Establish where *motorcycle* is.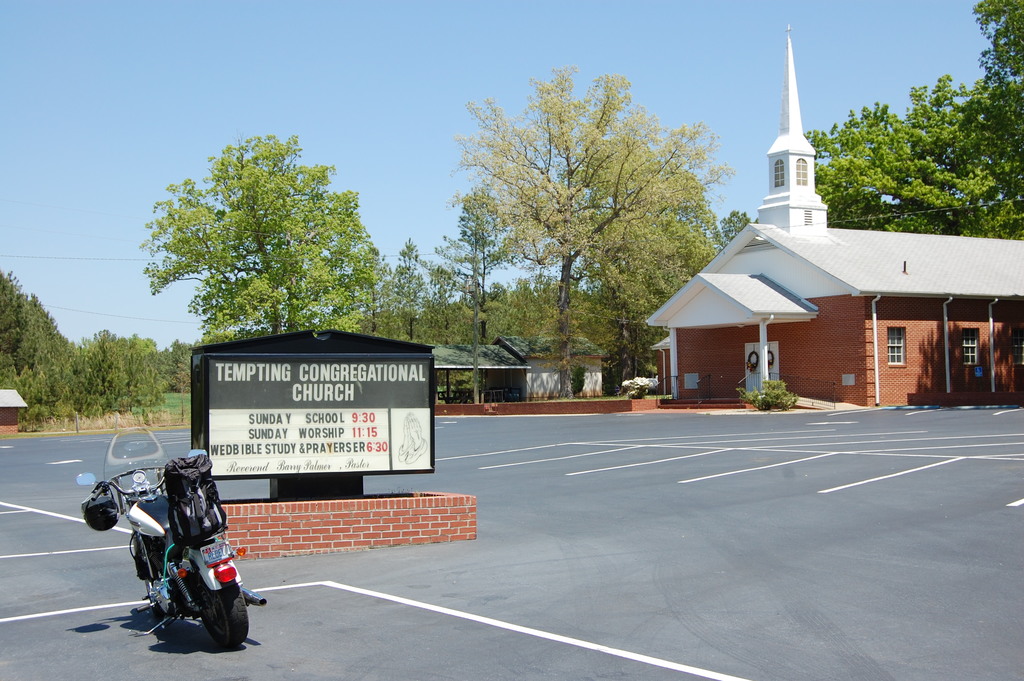
Established at (x1=111, y1=463, x2=245, y2=656).
